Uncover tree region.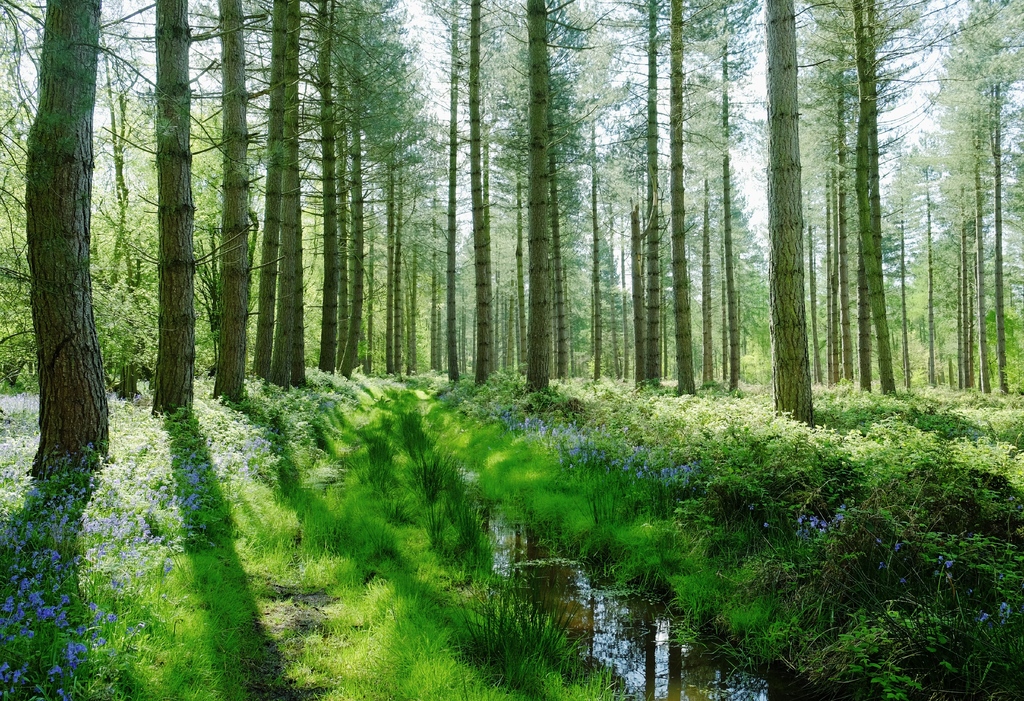
Uncovered: {"left": 848, "top": 0, "right": 895, "bottom": 400}.
